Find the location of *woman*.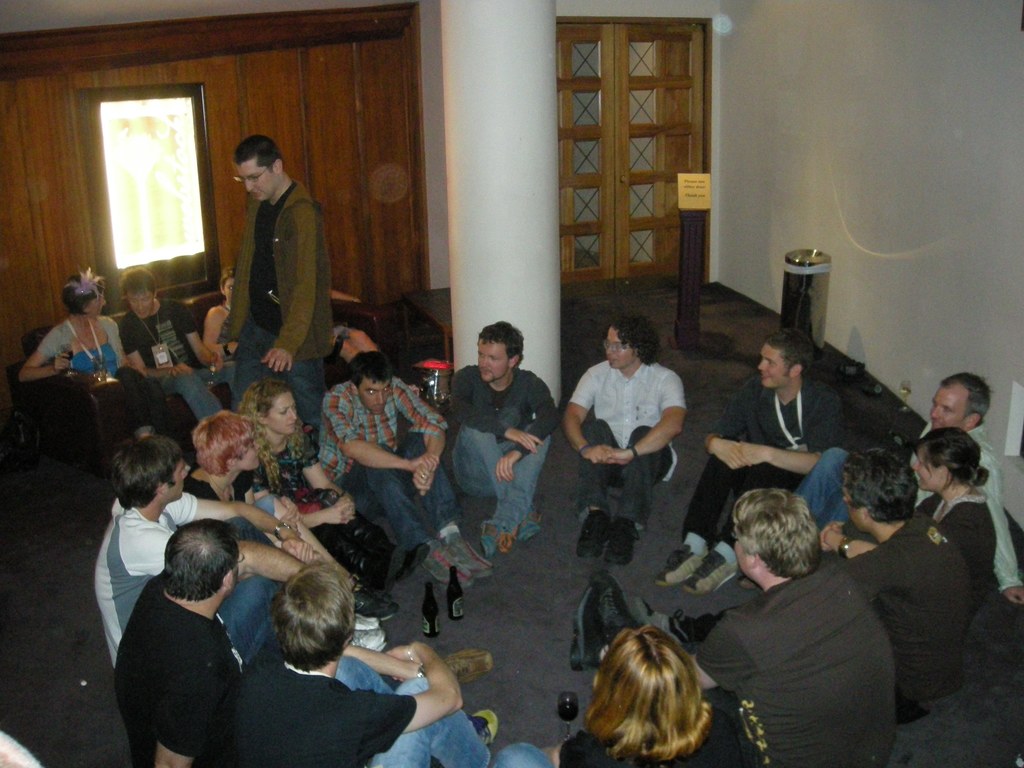
Location: pyautogui.locateOnScreen(820, 426, 996, 615).
